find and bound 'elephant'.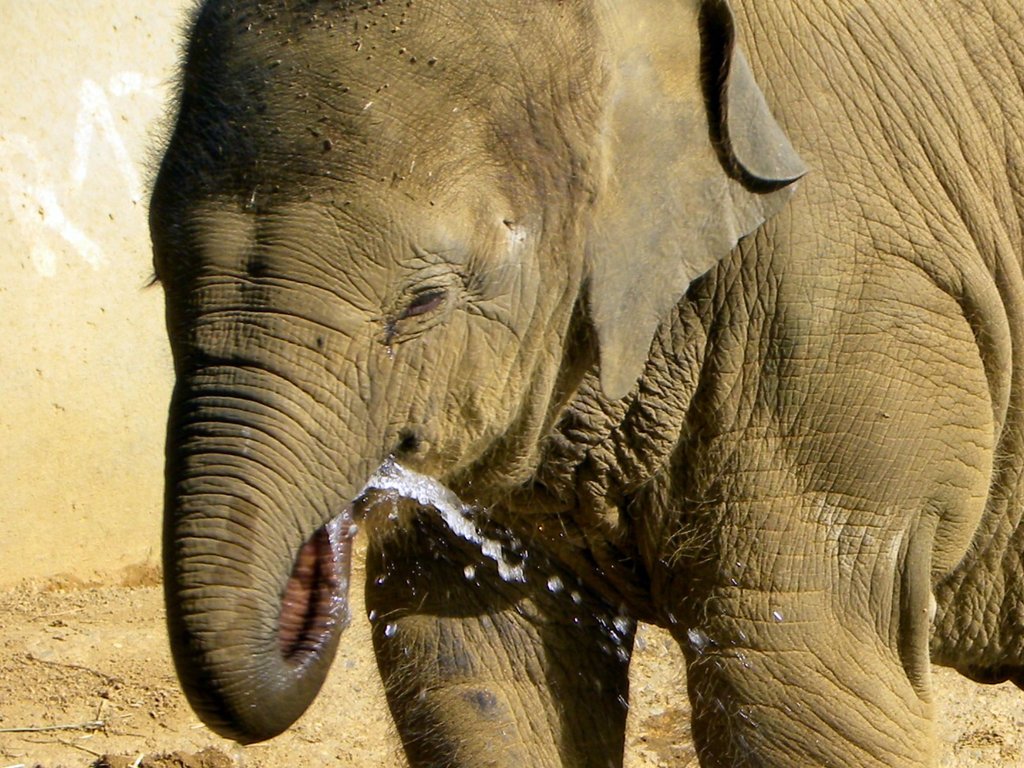
Bound: bbox=(90, 0, 1023, 767).
